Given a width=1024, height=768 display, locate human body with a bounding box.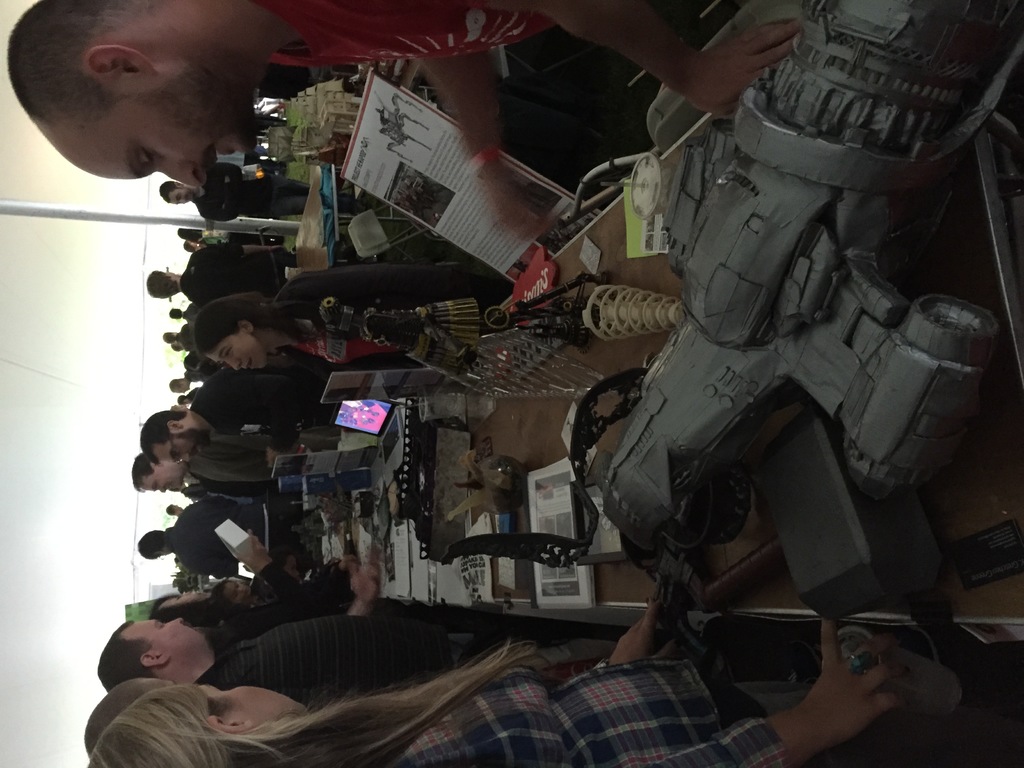
Located: bbox=[144, 367, 341, 465].
